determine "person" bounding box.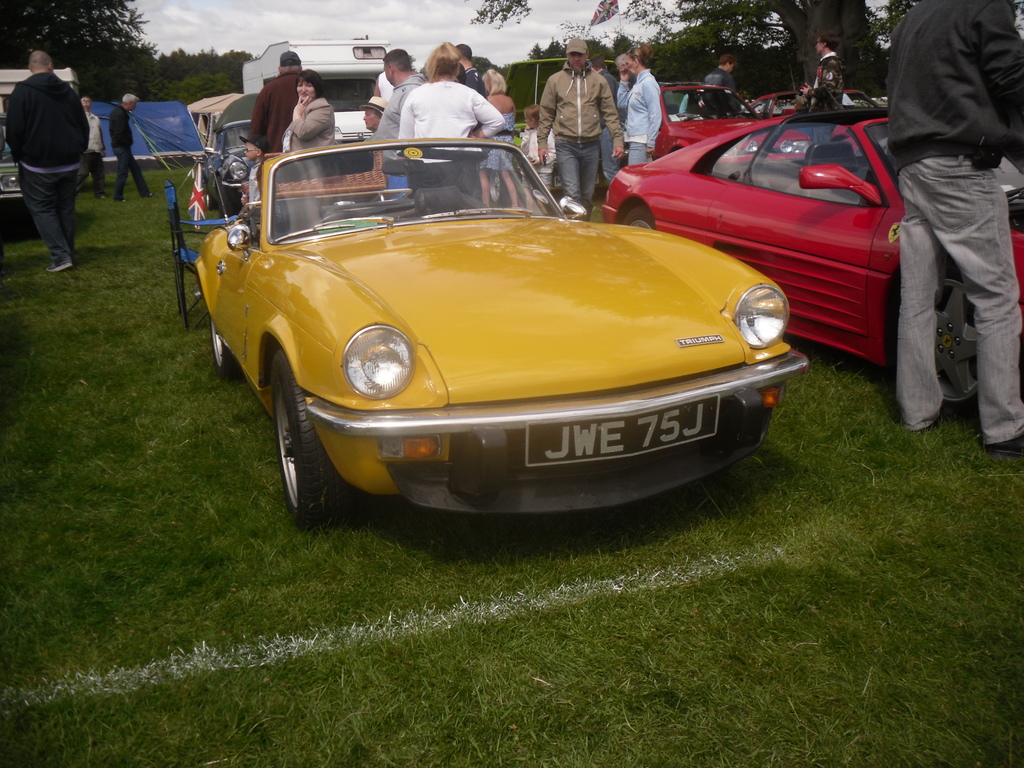
Determined: (77, 90, 102, 193).
